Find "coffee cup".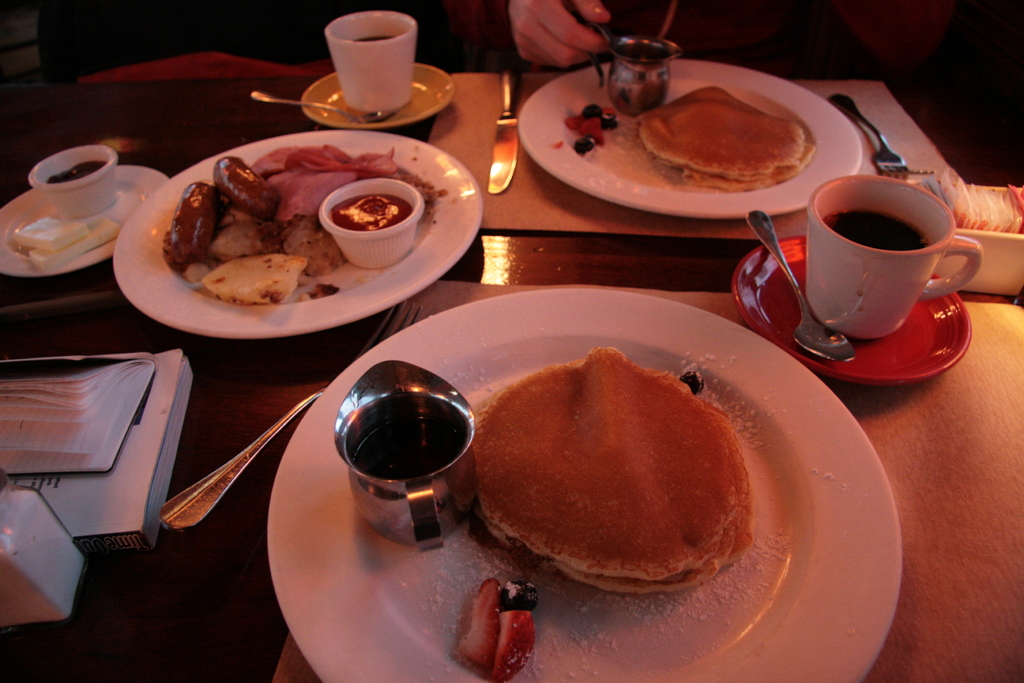
locate(320, 14, 420, 115).
